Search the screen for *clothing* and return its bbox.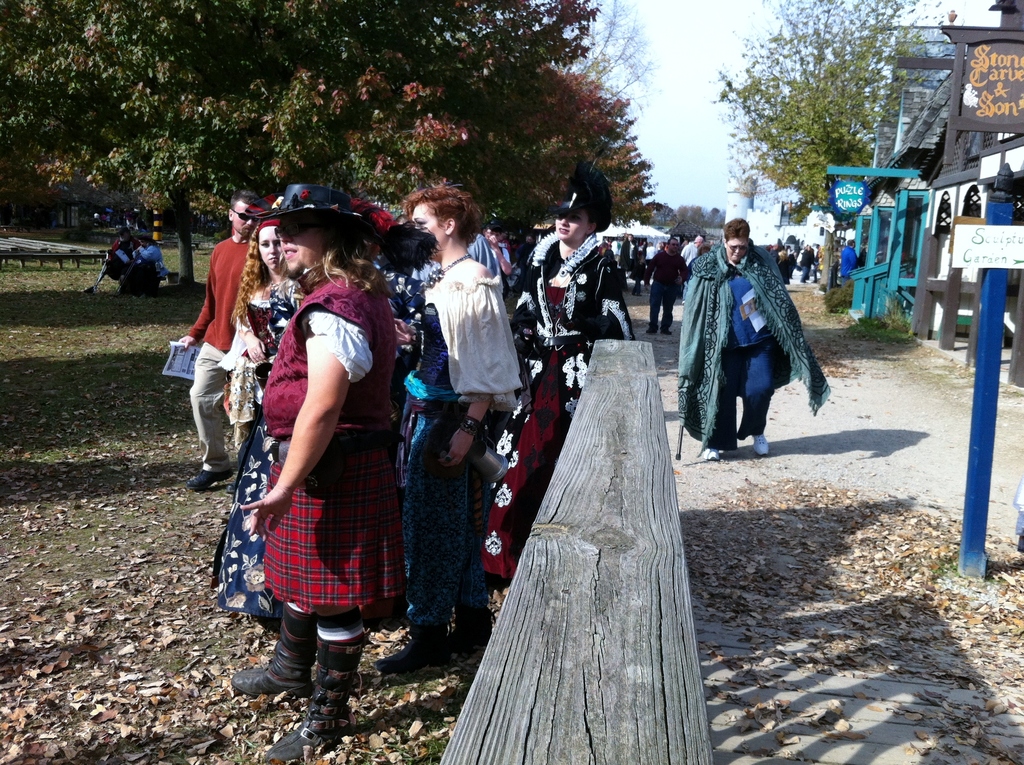
Found: box=[678, 241, 831, 455].
